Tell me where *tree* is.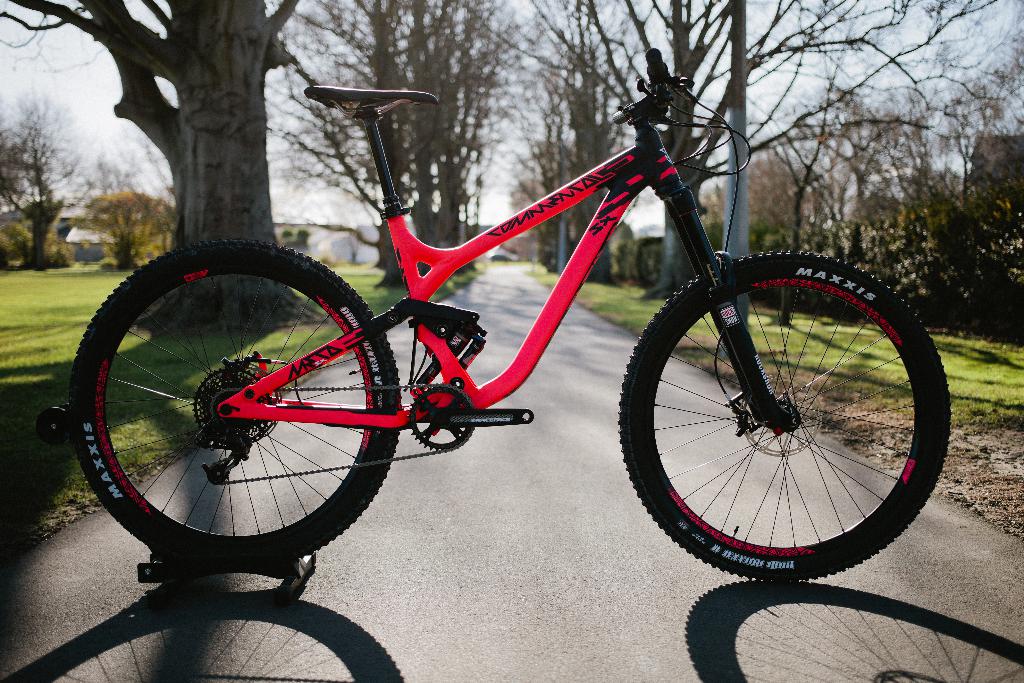
*tree* is at [801, 190, 968, 315].
